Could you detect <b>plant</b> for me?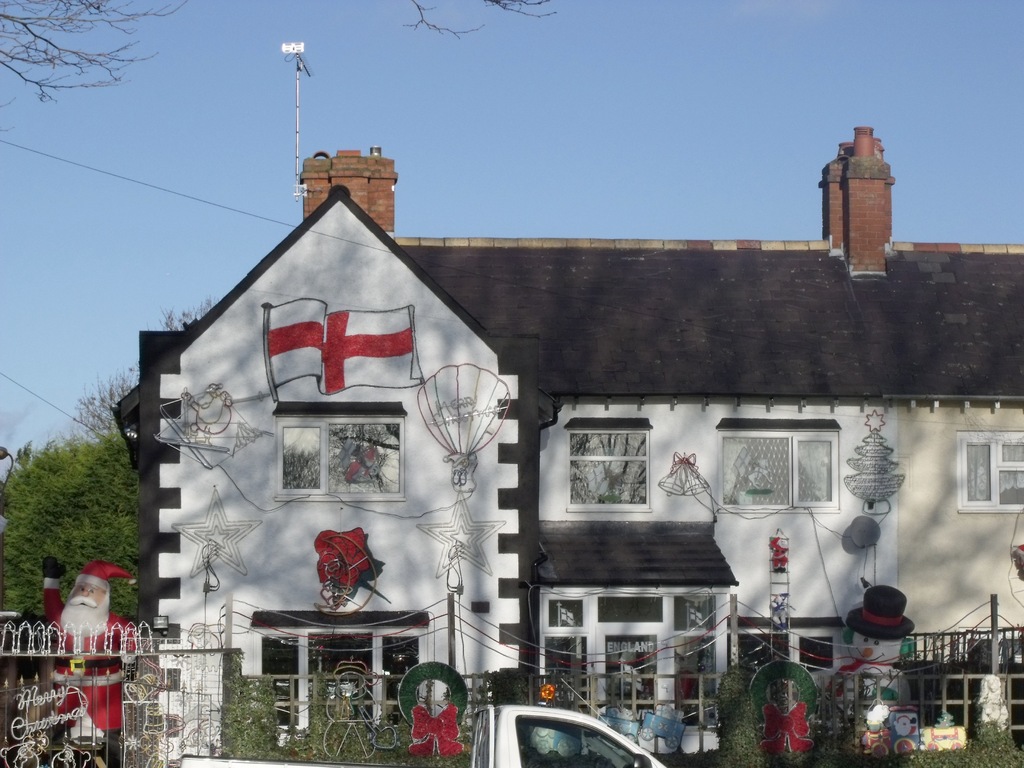
Detection result: 728,667,835,746.
